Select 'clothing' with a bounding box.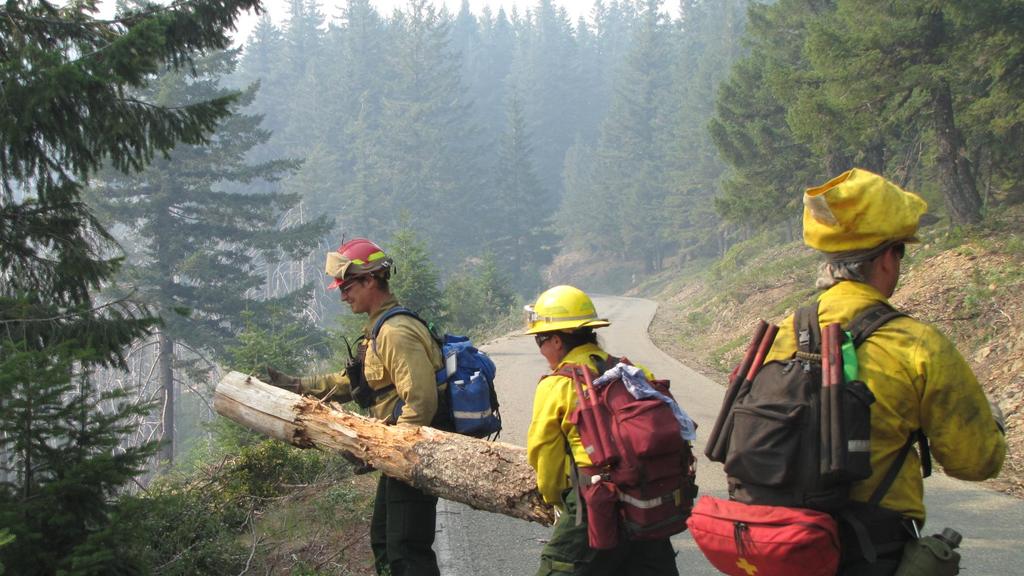
box(535, 344, 677, 575).
